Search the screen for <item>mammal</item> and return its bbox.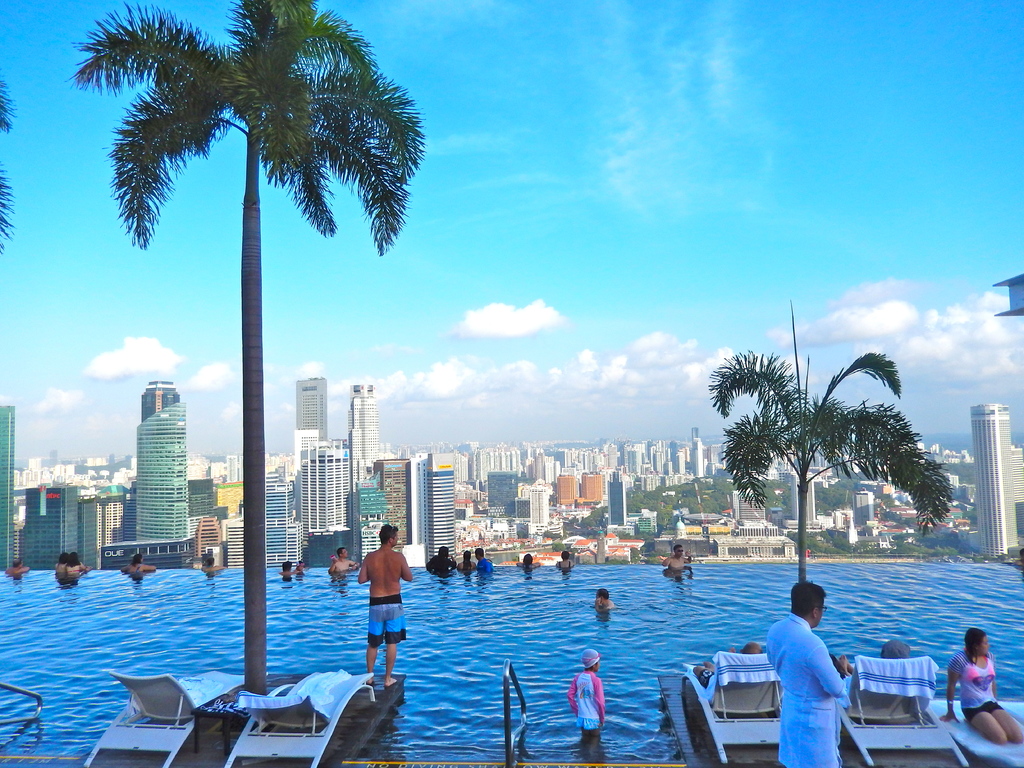
Found: (660, 545, 696, 572).
